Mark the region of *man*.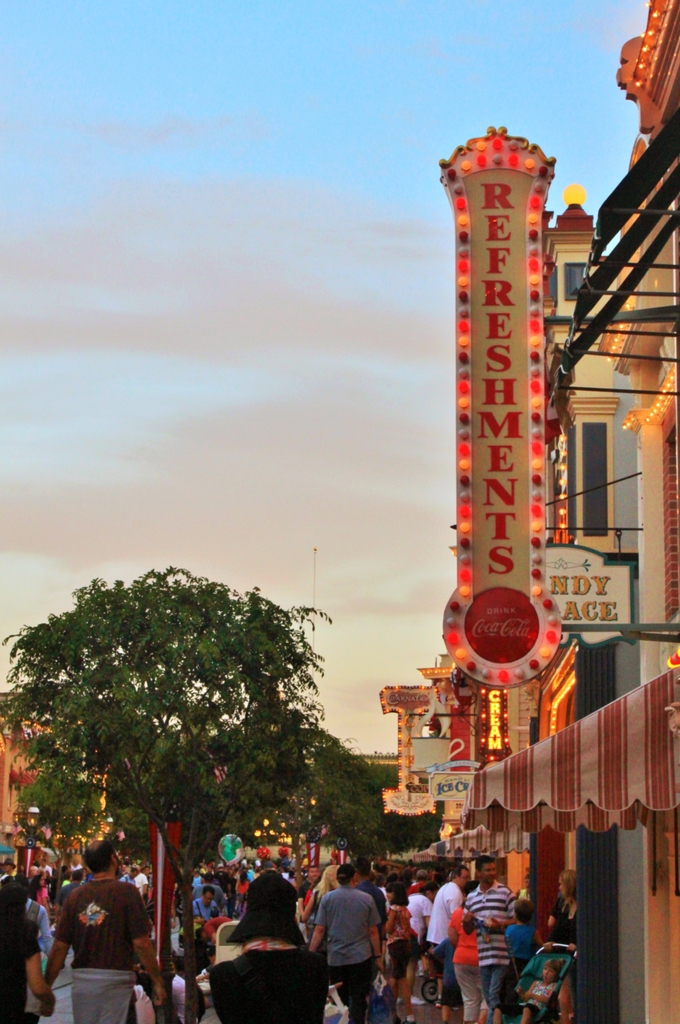
Region: box=[44, 844, 166, 1023].
